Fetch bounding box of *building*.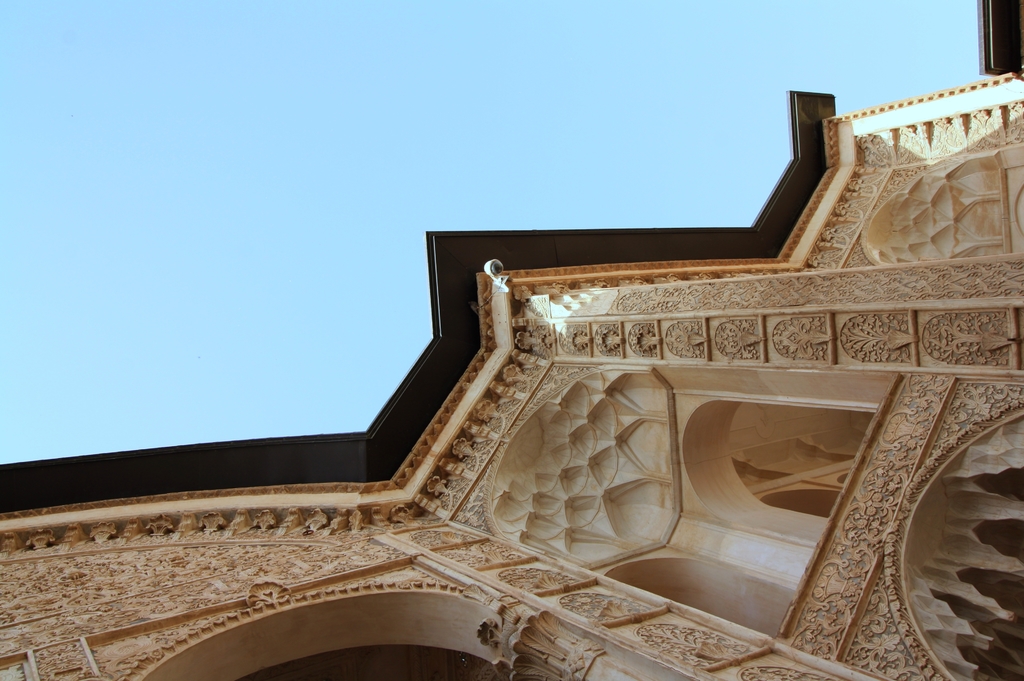
Bbox: [left=7, top=0, right=1020, bottom=680].
